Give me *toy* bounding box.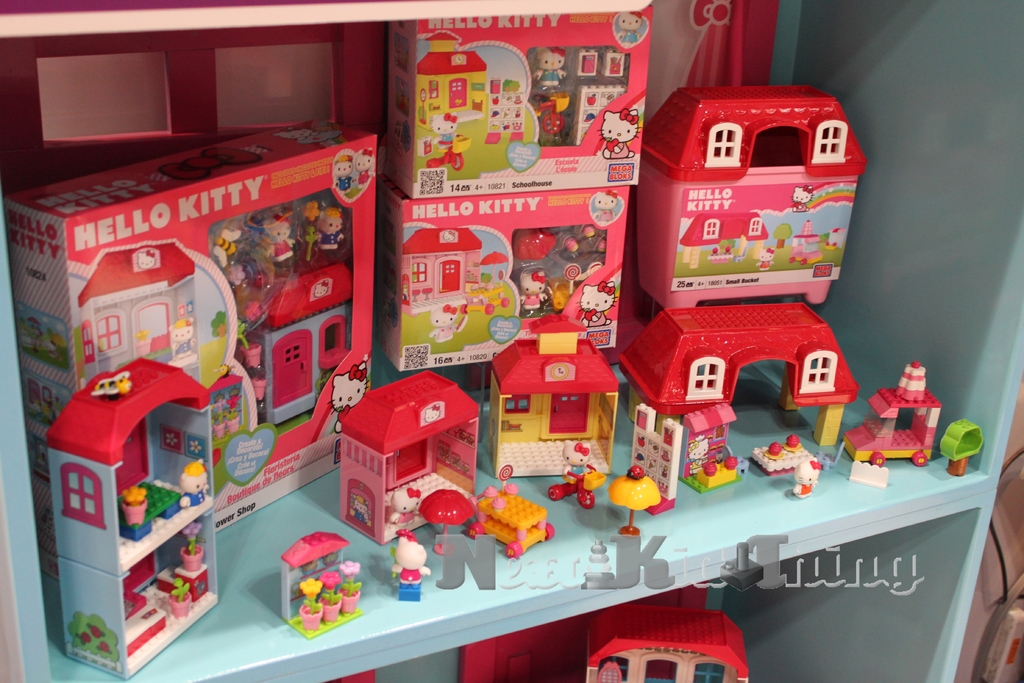
<bbox>847, 461, 890, 486</bbox>.
